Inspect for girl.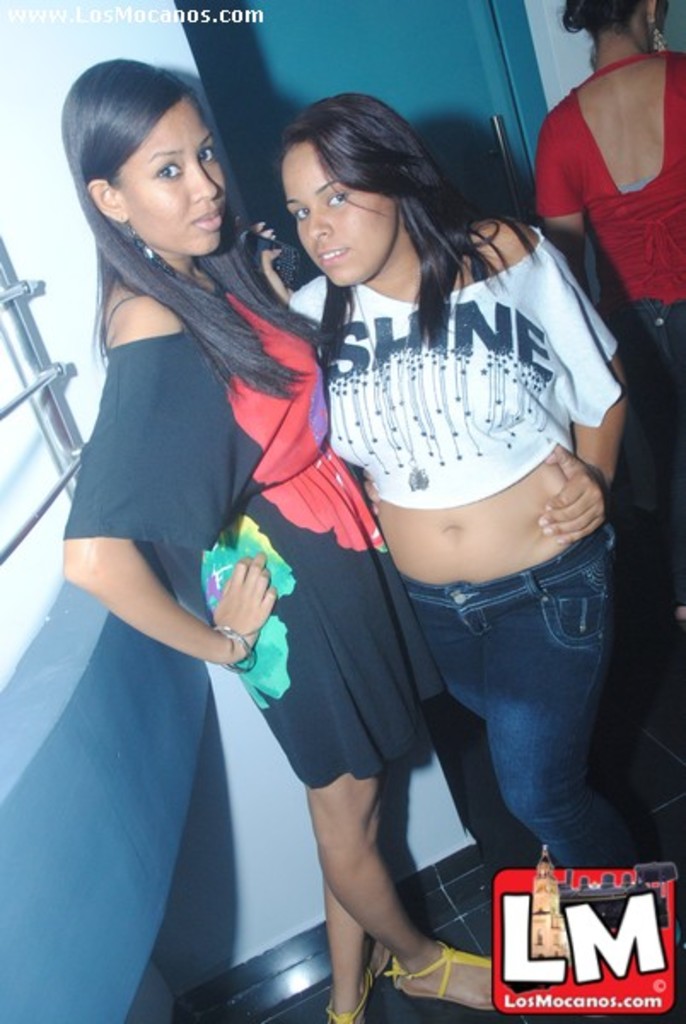
Inspection: pyautogui.locateOnScreen(538, 0, 684, 621).
